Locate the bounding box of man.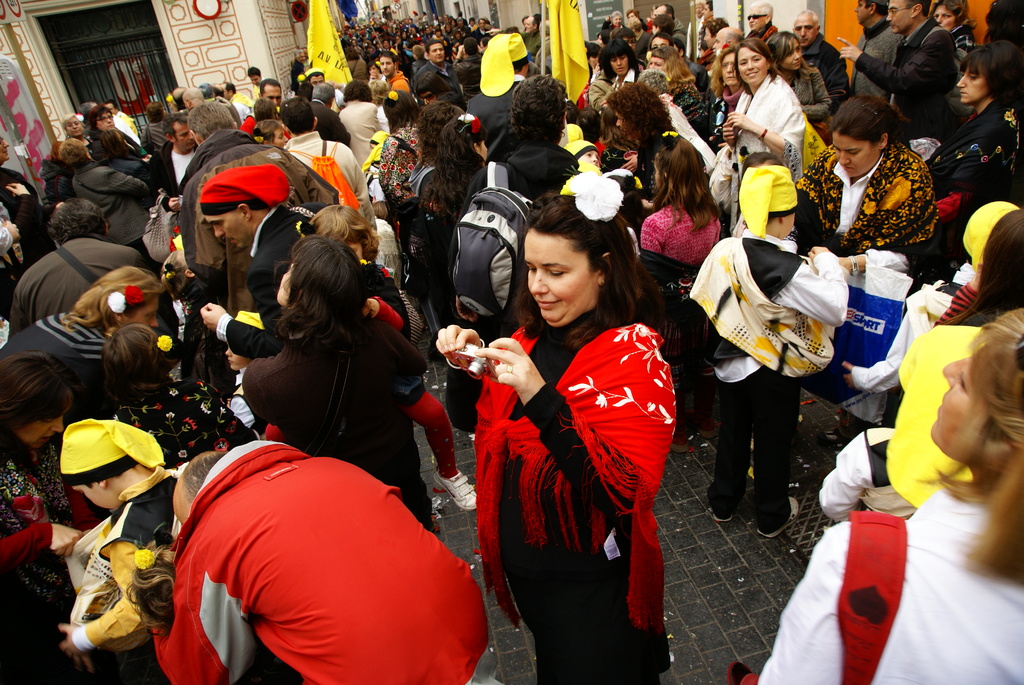
Bounding box: bbox=[849, 0, 904, 100].
